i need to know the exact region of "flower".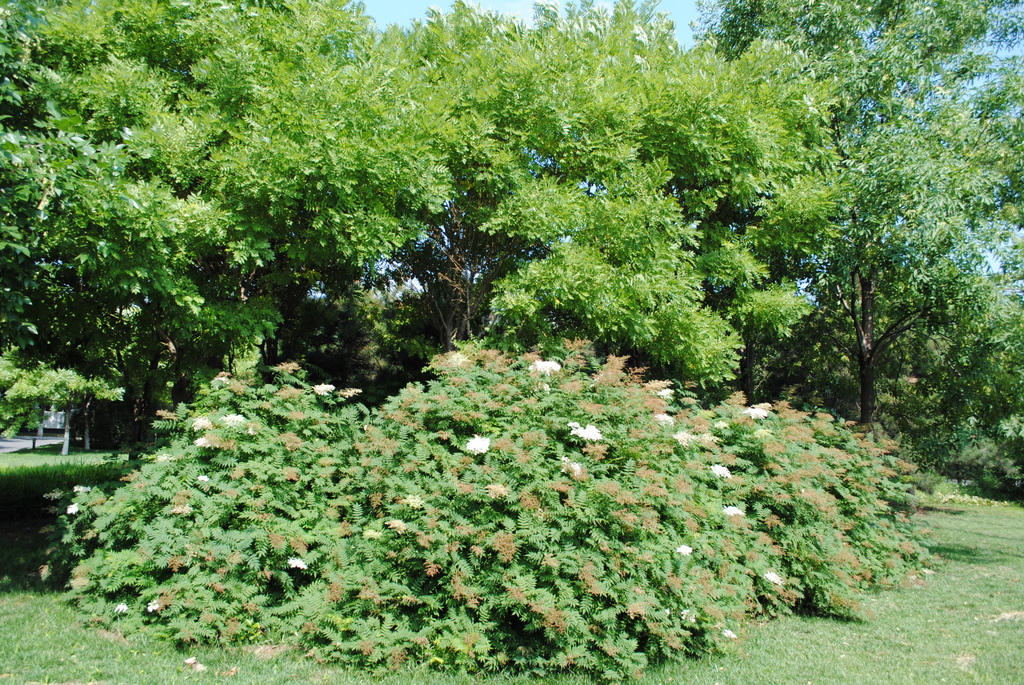
Region: [left=116, top=603, right=132, bottom=610].
